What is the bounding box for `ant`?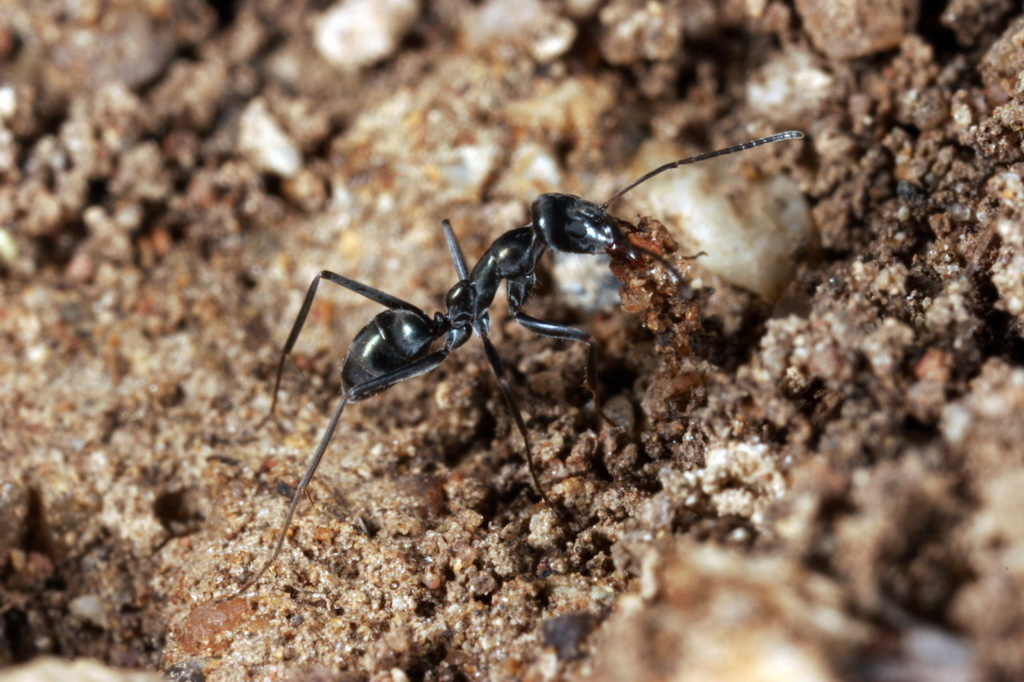
x1=234, y1=132, x2=799, y2=595.
